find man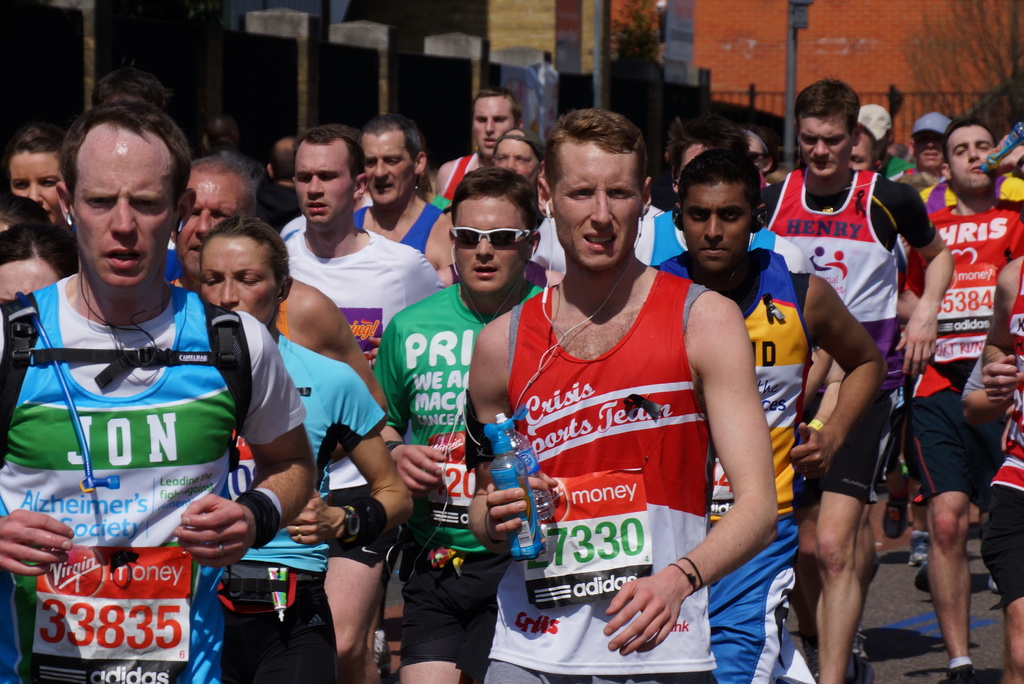
left=369, top=165, right=552, bottom=683
